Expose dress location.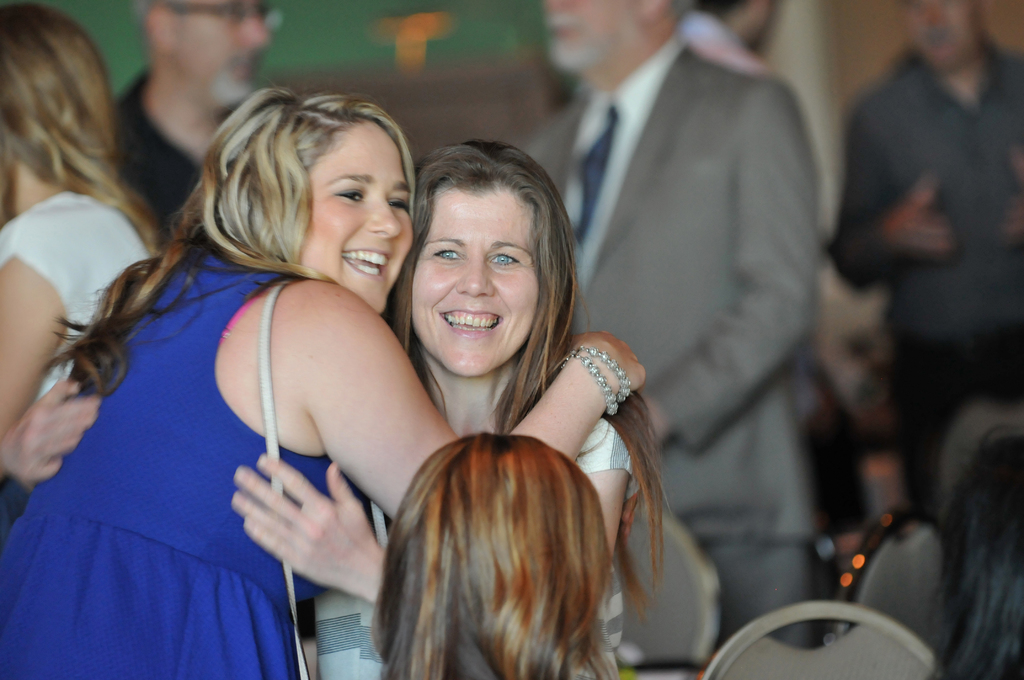
Exposed at (0,257,366,679).
